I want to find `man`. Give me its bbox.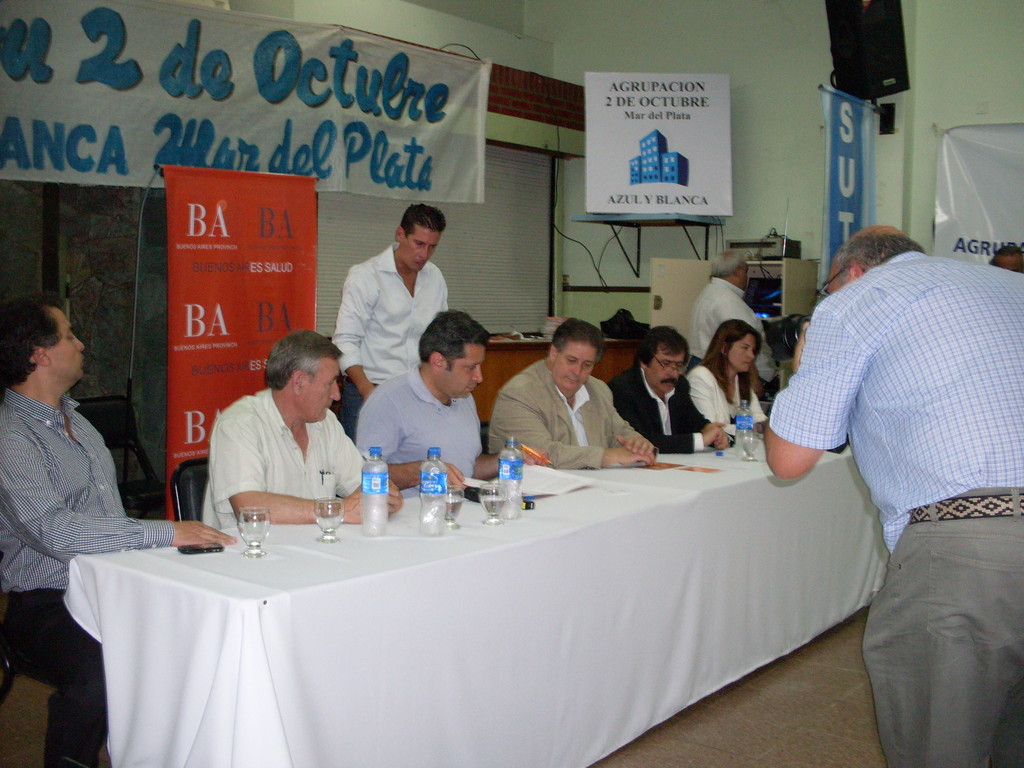
{"left": 490, "top": 317, "right": 659, "bottom": 472}.
